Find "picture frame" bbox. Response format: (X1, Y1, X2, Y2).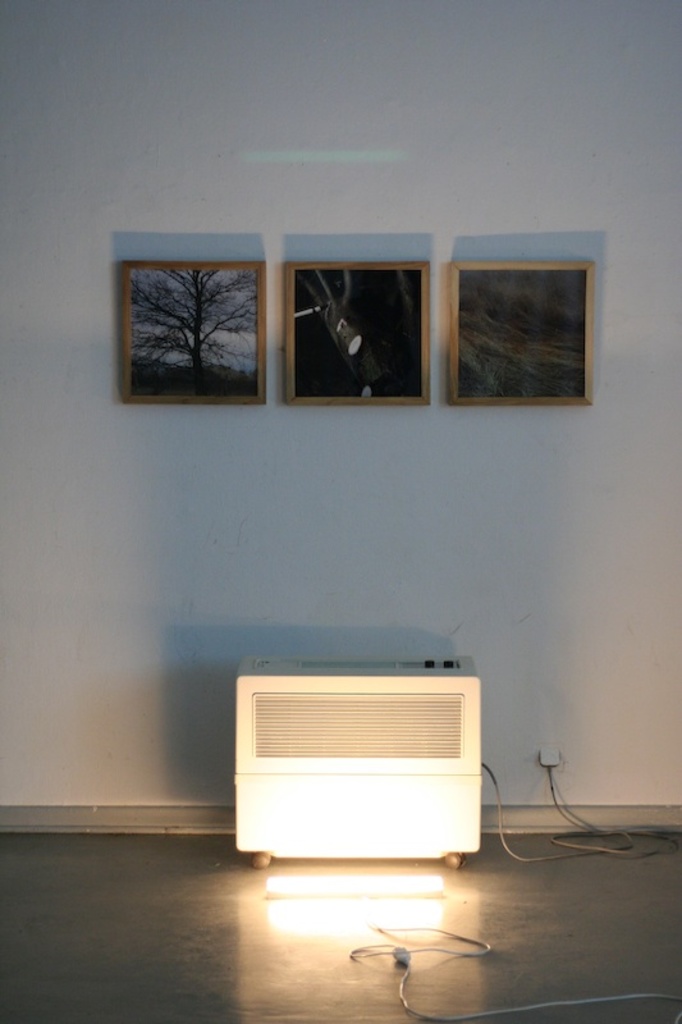
(278, 259, 448, 422).
